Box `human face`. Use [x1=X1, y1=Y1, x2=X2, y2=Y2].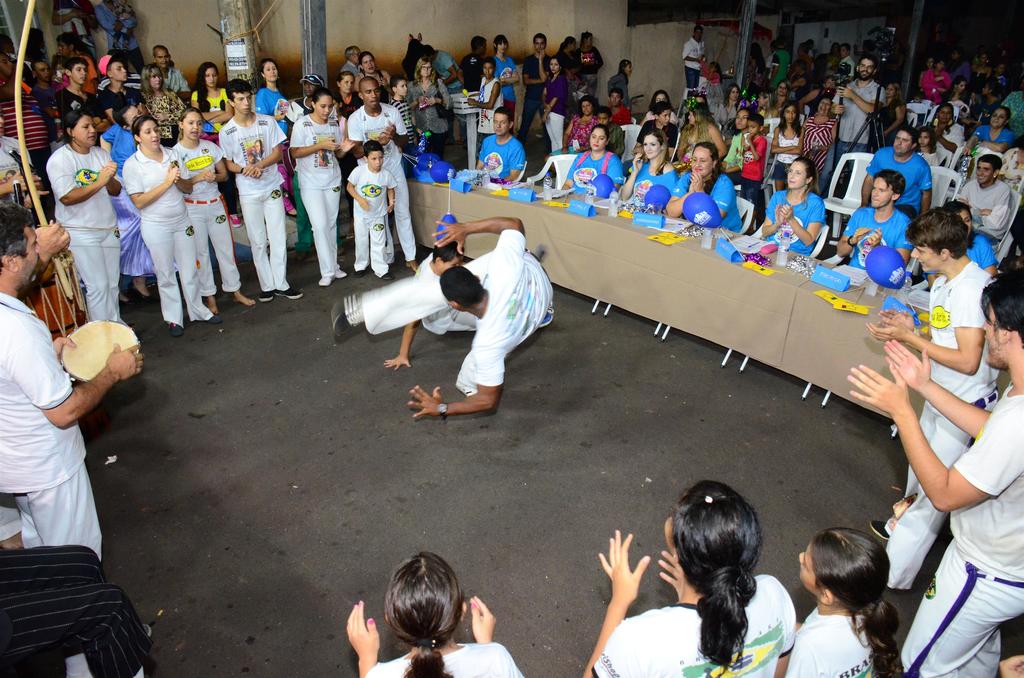
[x1=70, y1=58, x2=87, y2=86].
